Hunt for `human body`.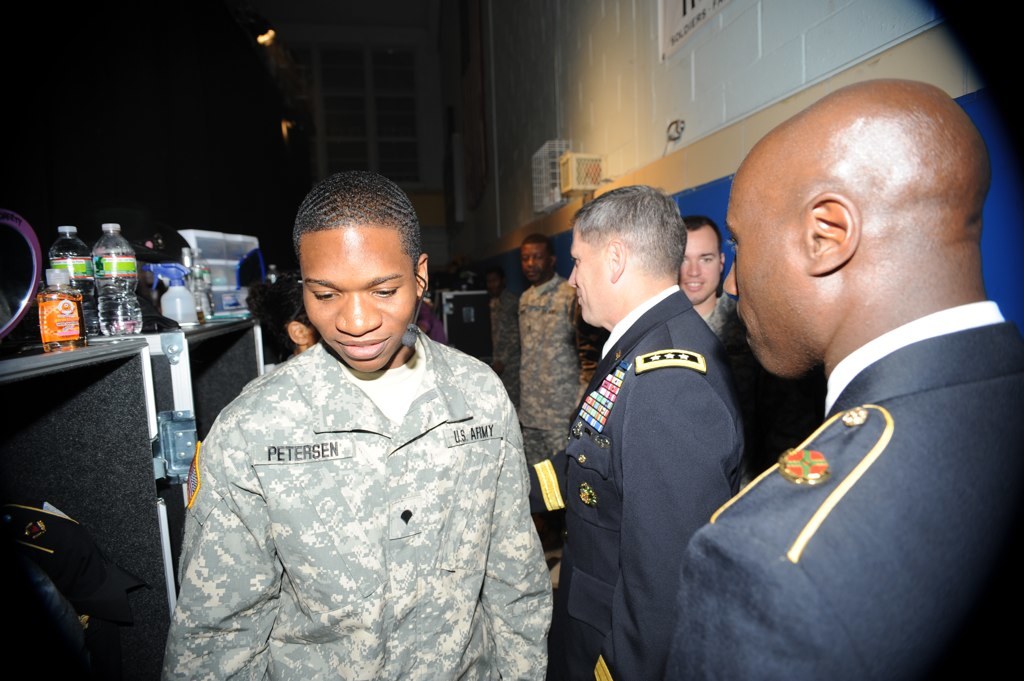
Hunted down at (567, 281, 748, 680).
